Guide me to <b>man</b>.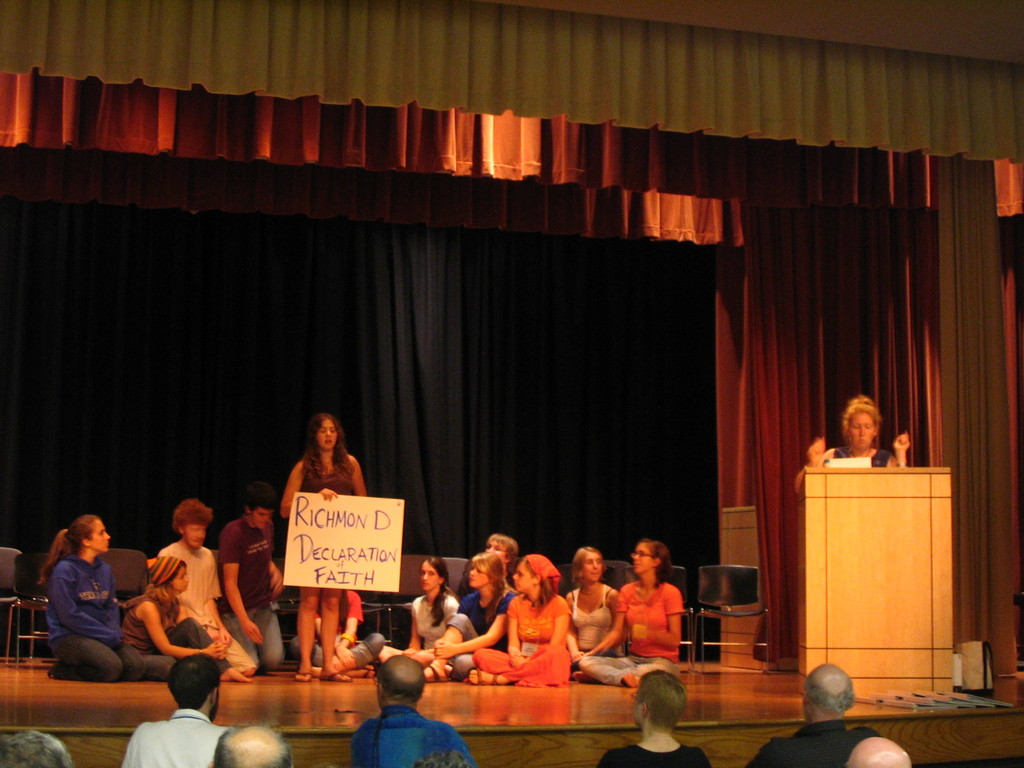
Guidance: [x1=157, y1=499, x2=257, y2=678].
